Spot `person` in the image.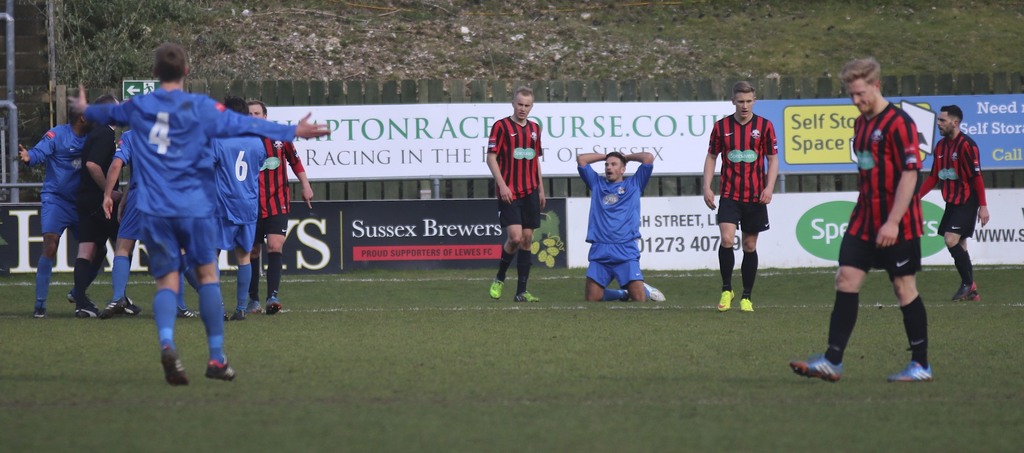
`person` found at x1=239, y1=92, x2=321, y2=316.
